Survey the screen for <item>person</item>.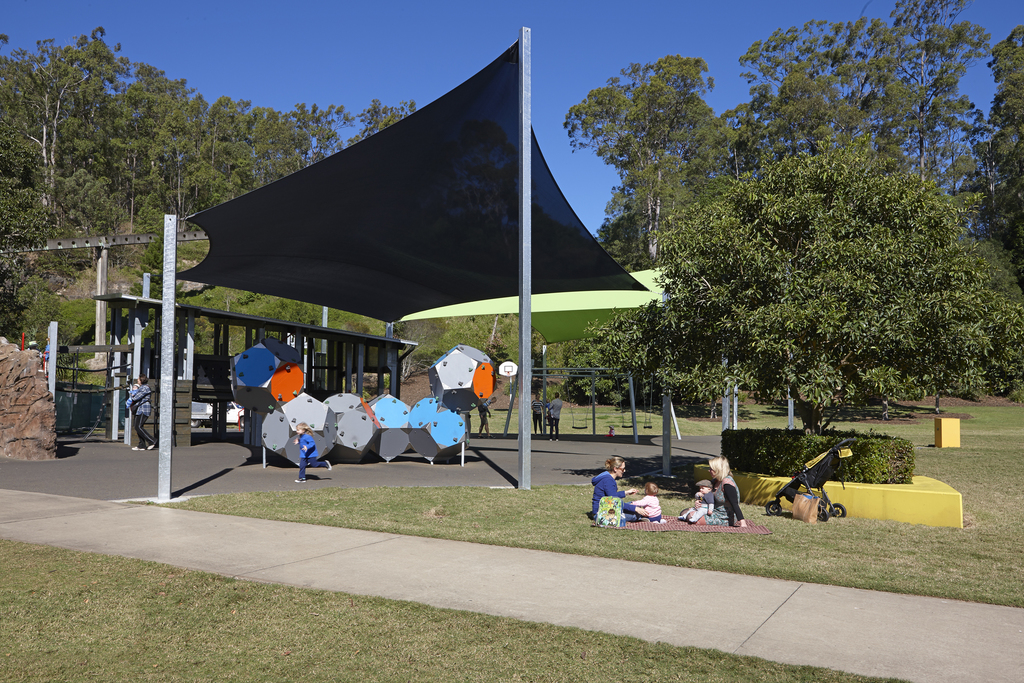
Survey found: 477:395:496:441.
